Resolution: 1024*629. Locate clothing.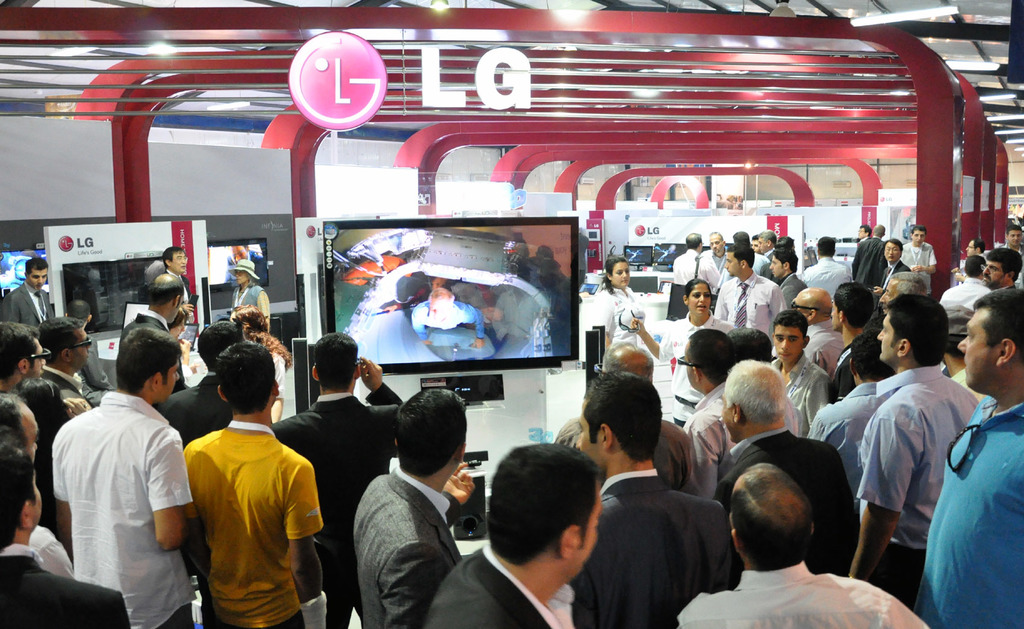
pyautogui.locateOnScreen(154, 362, 233, 458).
